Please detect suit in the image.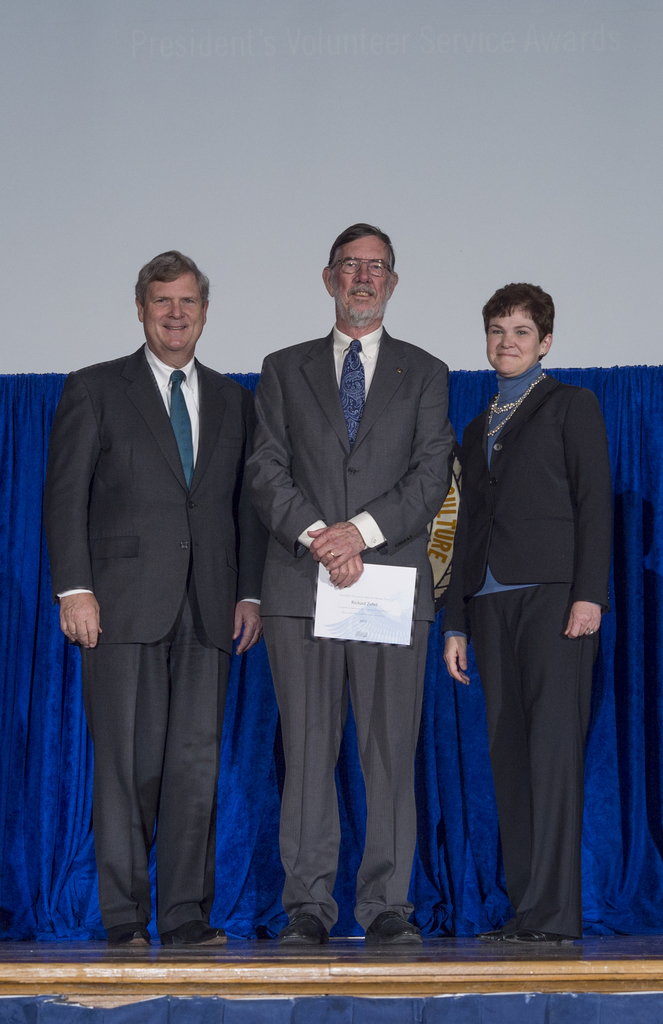
(243, 321, 455, 938).
